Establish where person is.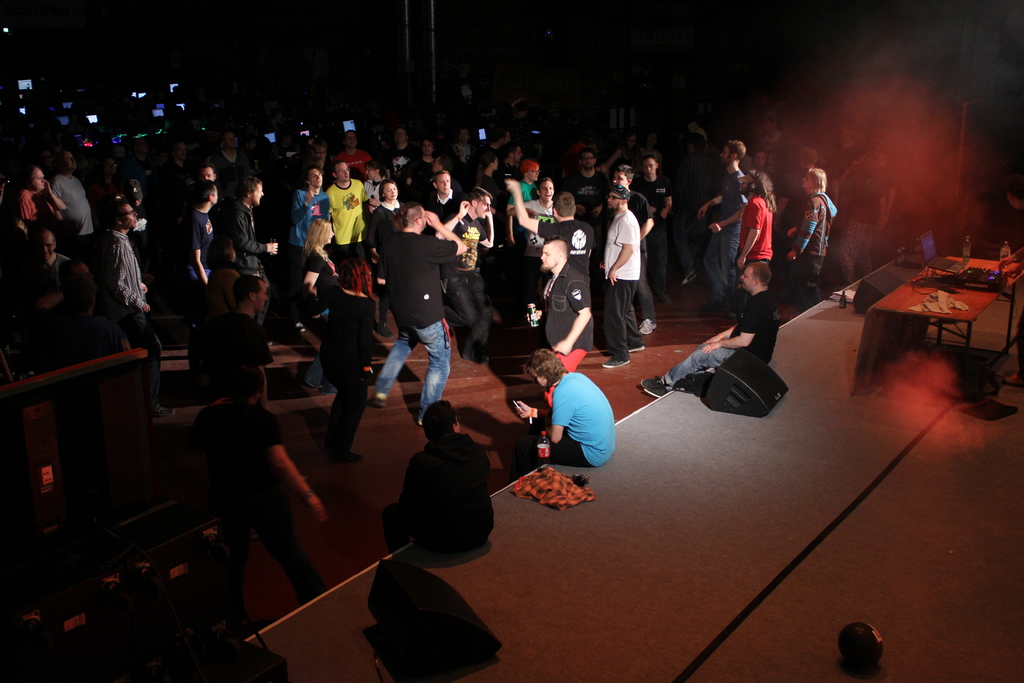
Established at (x1=471, y1=152, x2=502, y2=188).
